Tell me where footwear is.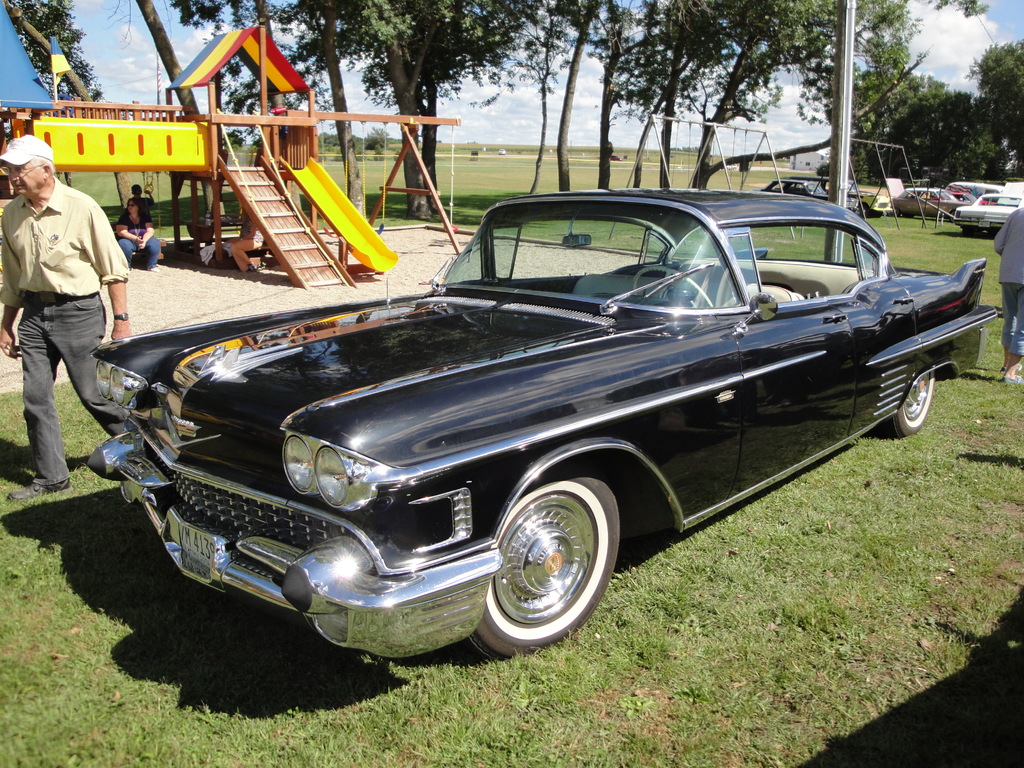
footwear is at pyautogui.locateOnScreen(146, 268, 160, 273).
